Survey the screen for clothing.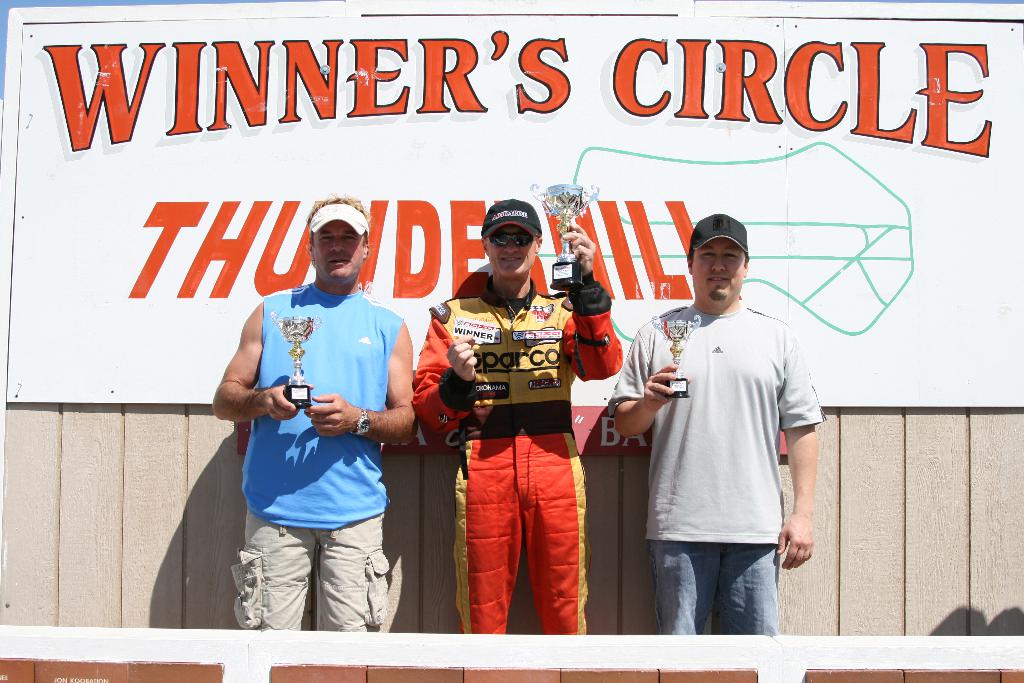
Survey found: box=[229, 276, 406, 637].
